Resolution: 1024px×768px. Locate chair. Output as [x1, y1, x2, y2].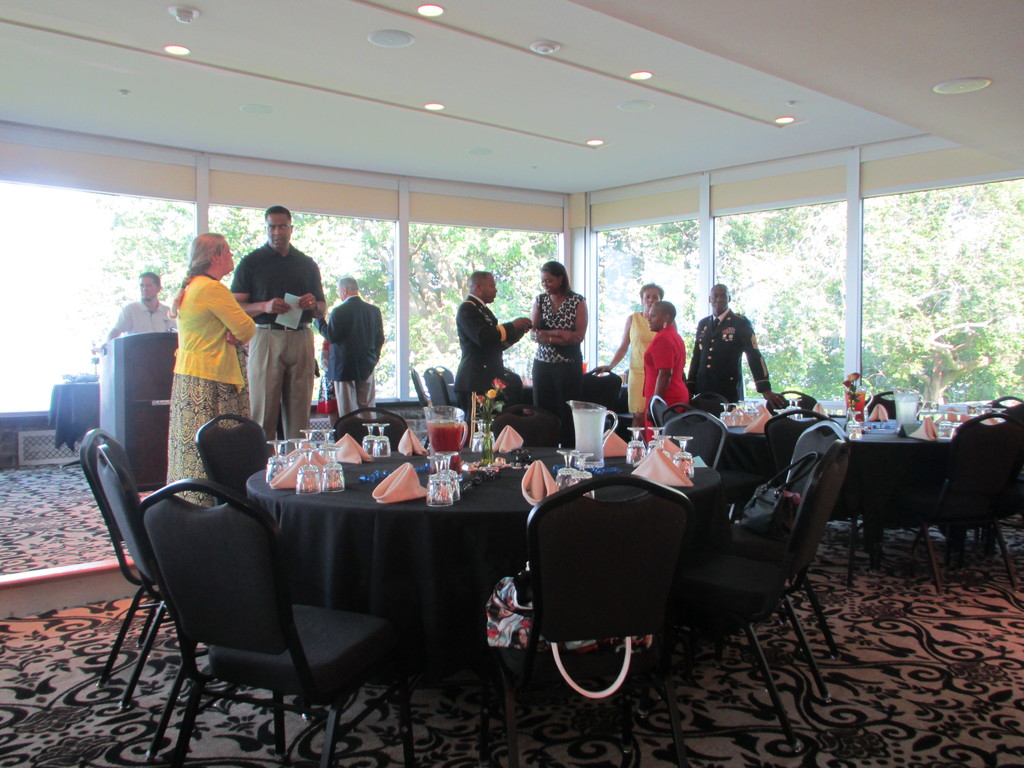
[751, 410, 878, 593].
